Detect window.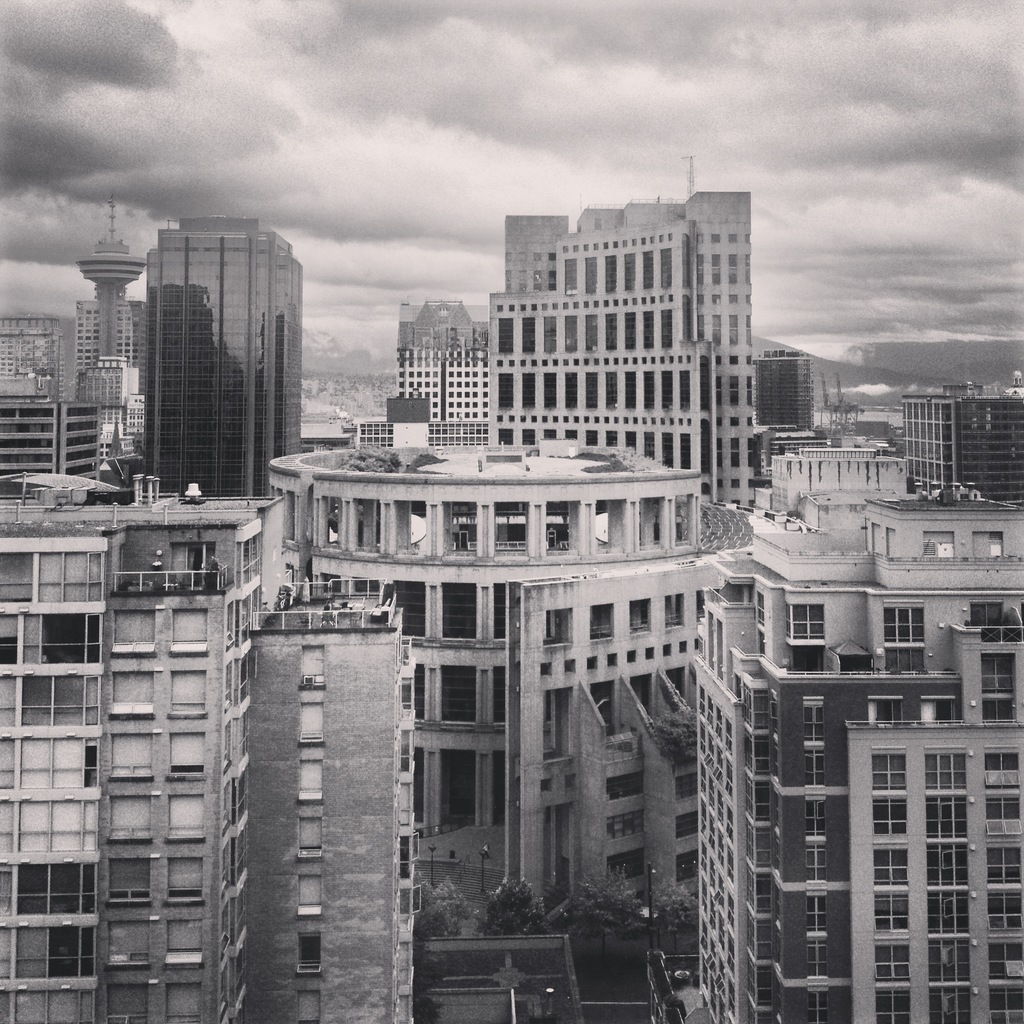
Detected at bbox=(792, 600, 835, 650).
